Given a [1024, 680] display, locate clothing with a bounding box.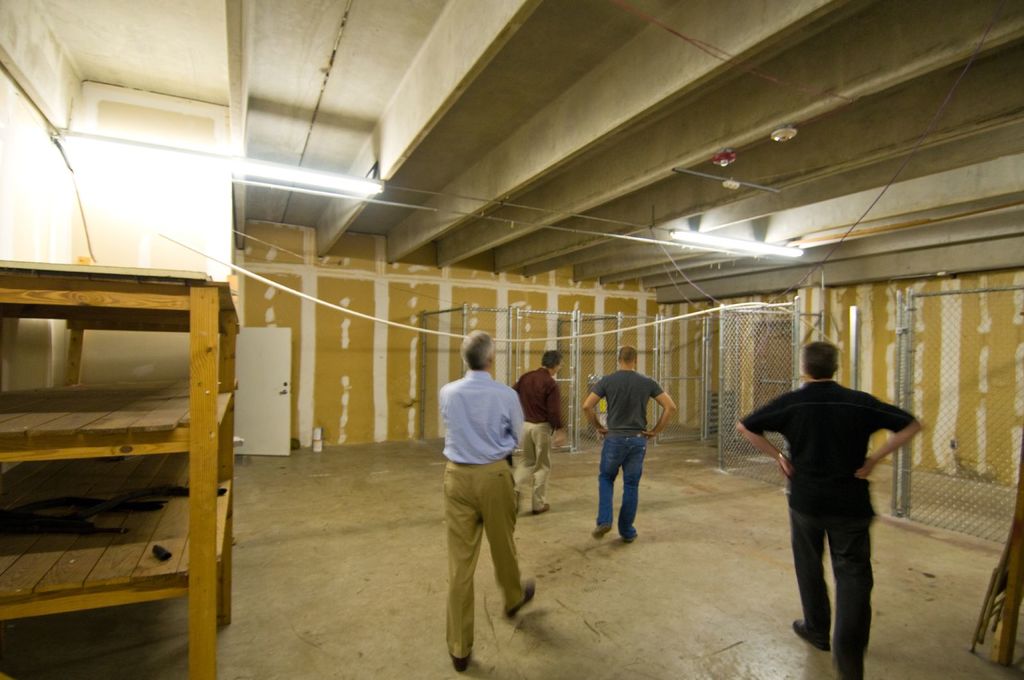
Located: <bbox>732, 385, 912, 519</bbox>.
